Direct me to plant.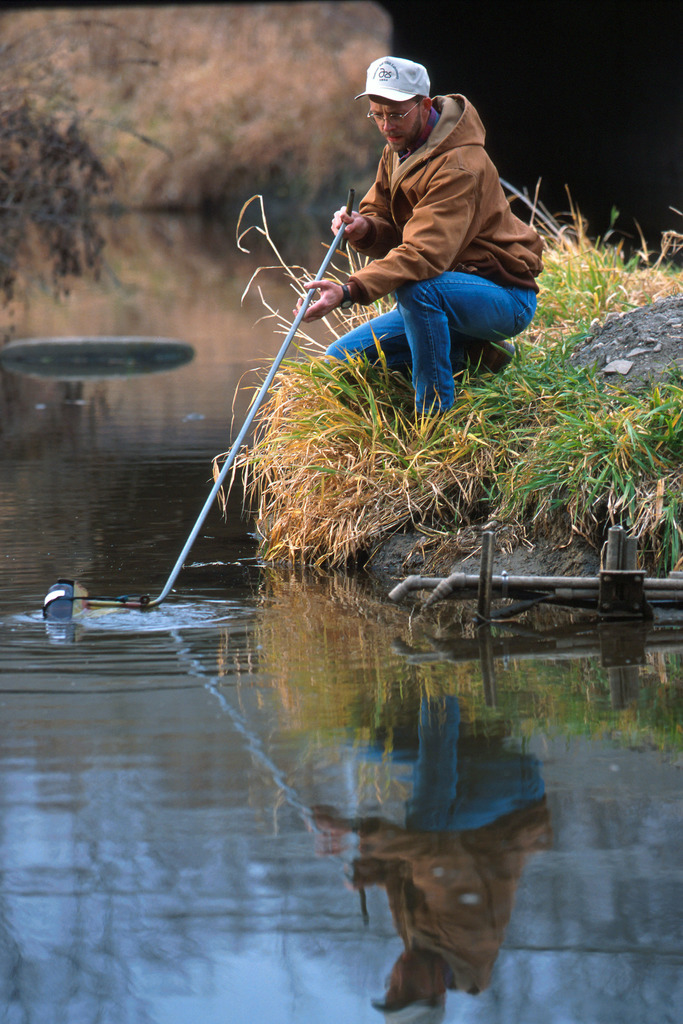
Direction: (left=197, top=148, right=682, bottom=615).
